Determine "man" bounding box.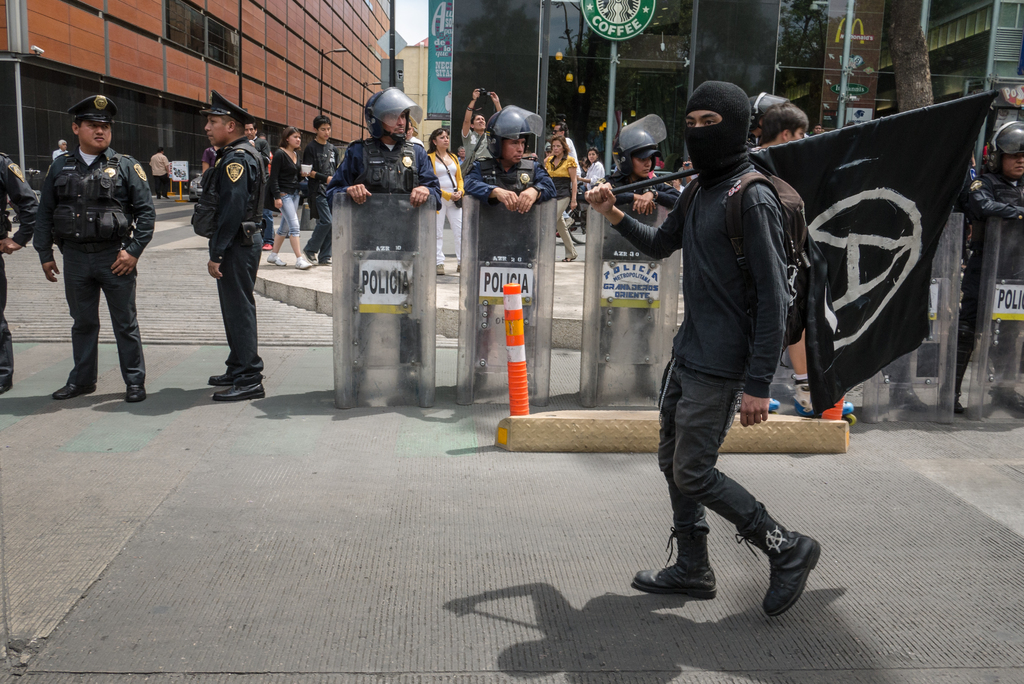
Determined: {"x1": 587, "y1": 77, "x2": 822, "y2": 623}.
